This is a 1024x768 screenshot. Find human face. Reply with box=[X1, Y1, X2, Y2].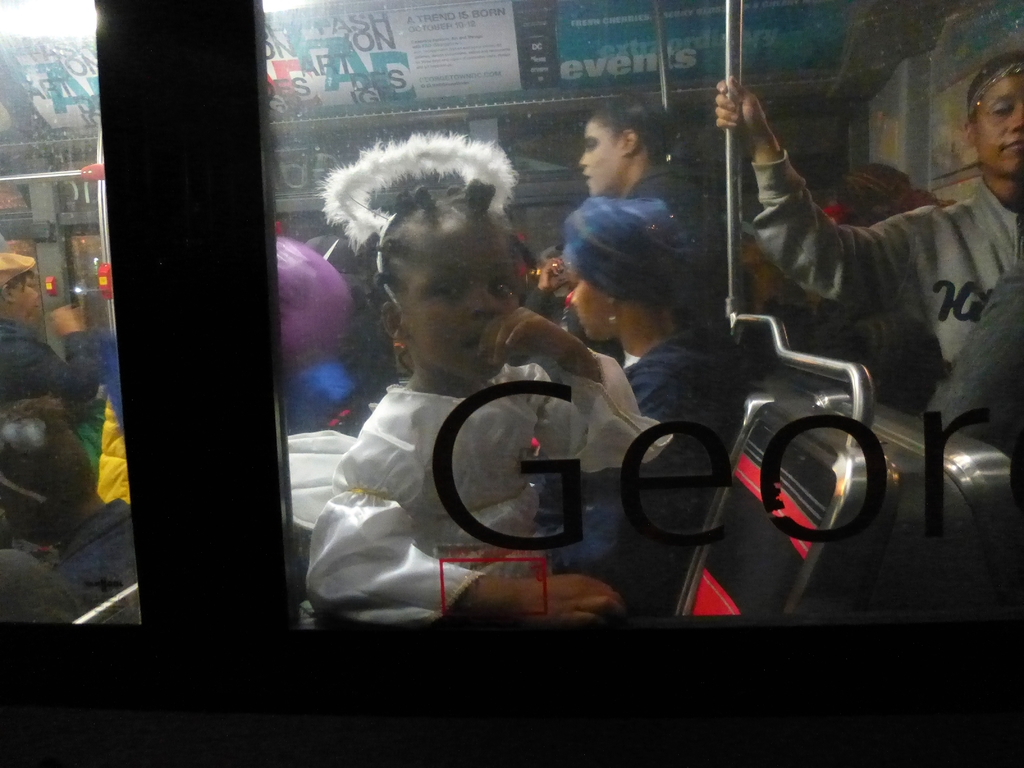
box=[397, 218, 523, 381].
